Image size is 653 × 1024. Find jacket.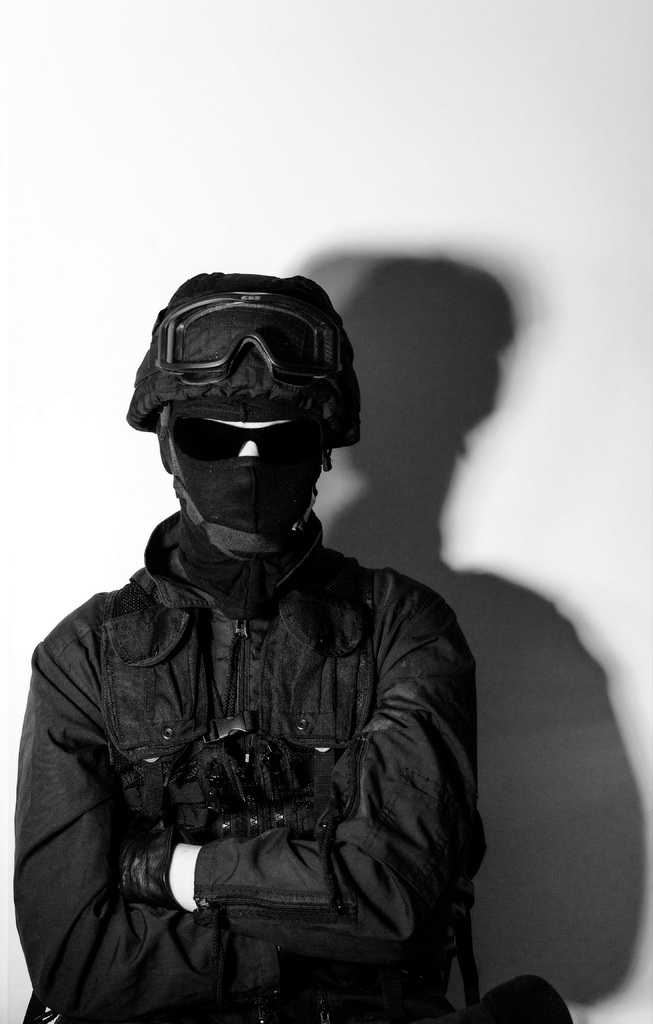
6:520:480:1023.
